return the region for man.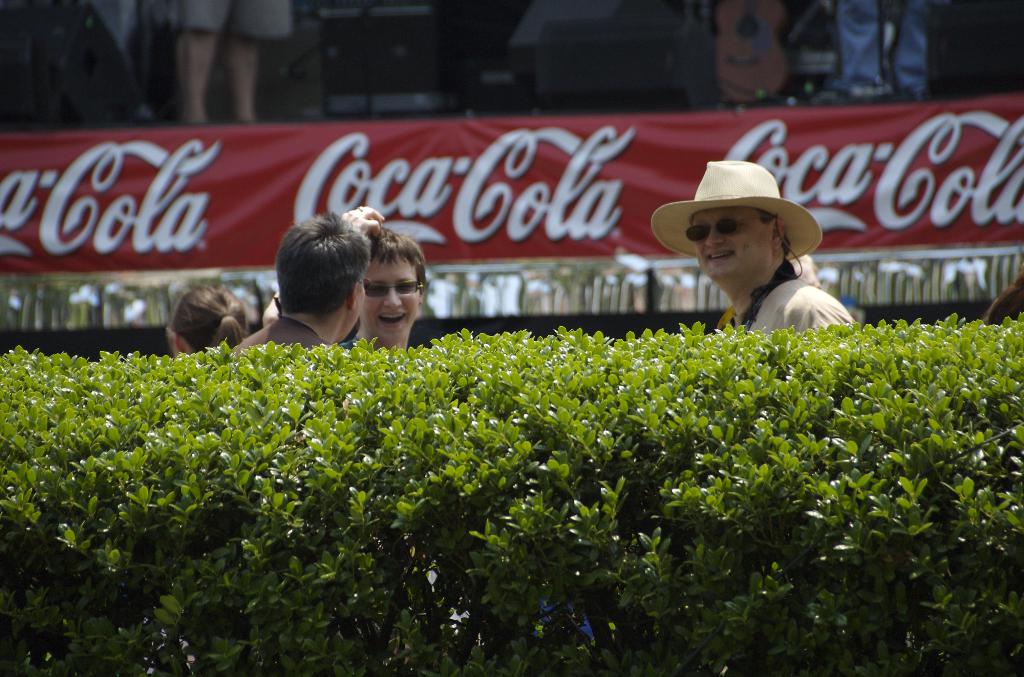
l=650, t=157, r=855, b=346.
